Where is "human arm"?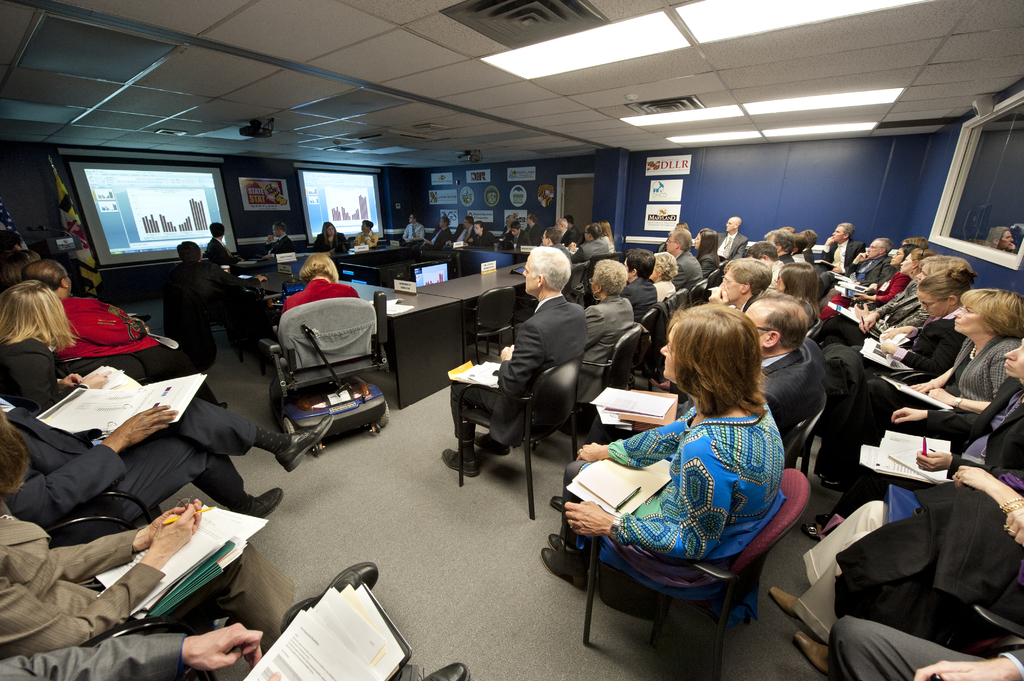
box(844, 251, 871, 277).
